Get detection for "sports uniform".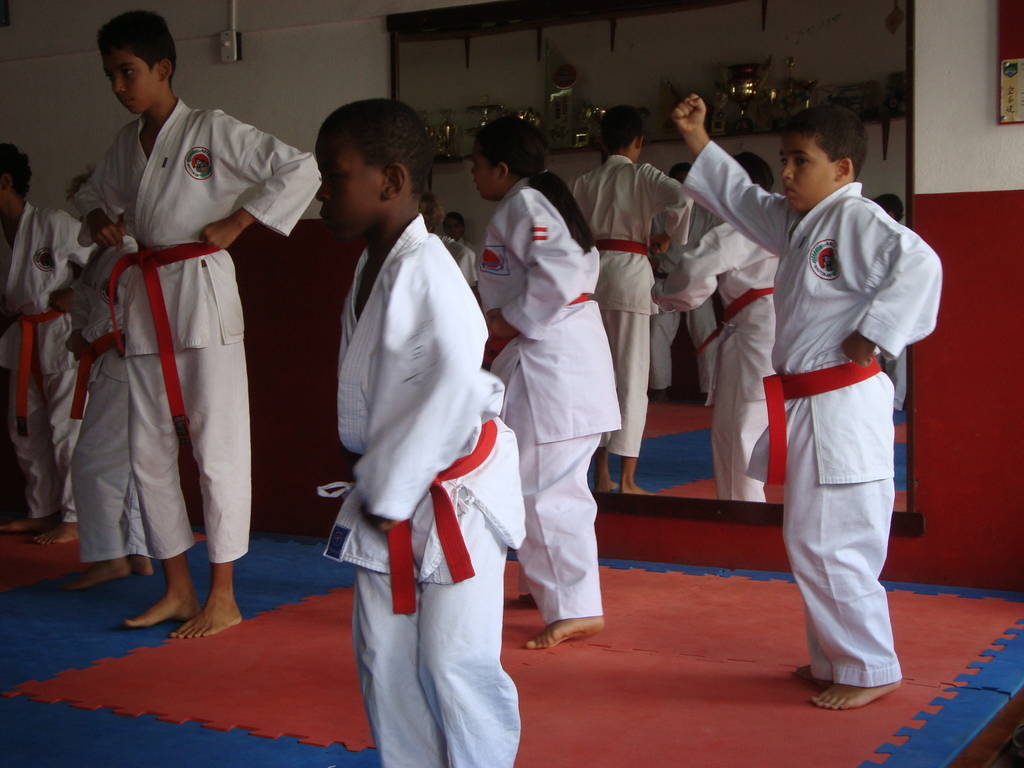
Detection: bbox=[70, 100, 307, 553].
